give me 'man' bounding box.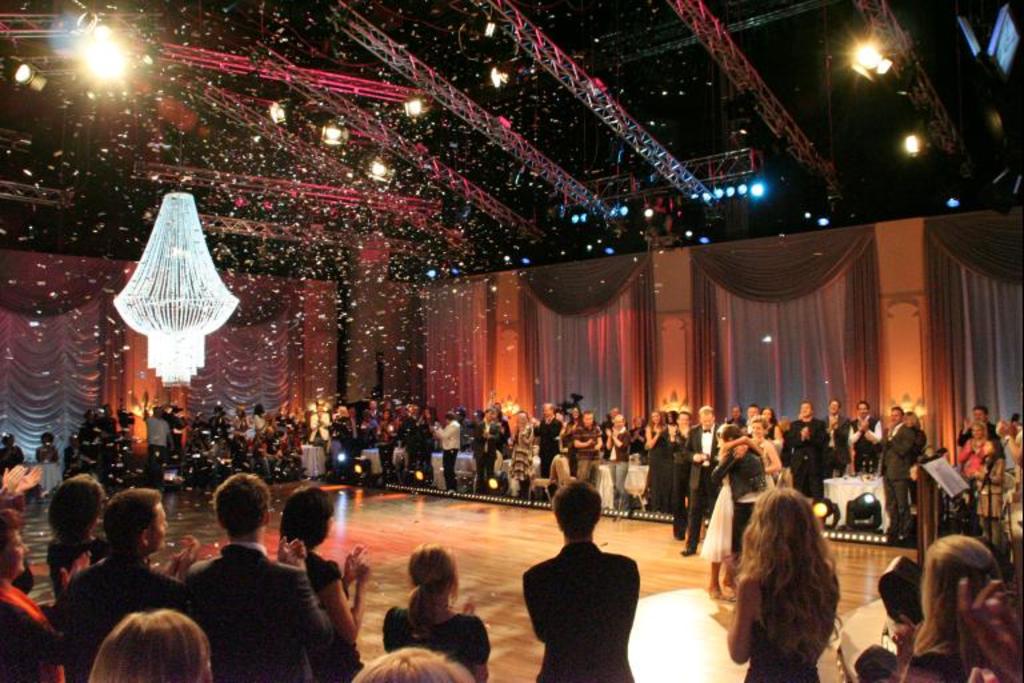
select_region(687, 406, 723, 555).
